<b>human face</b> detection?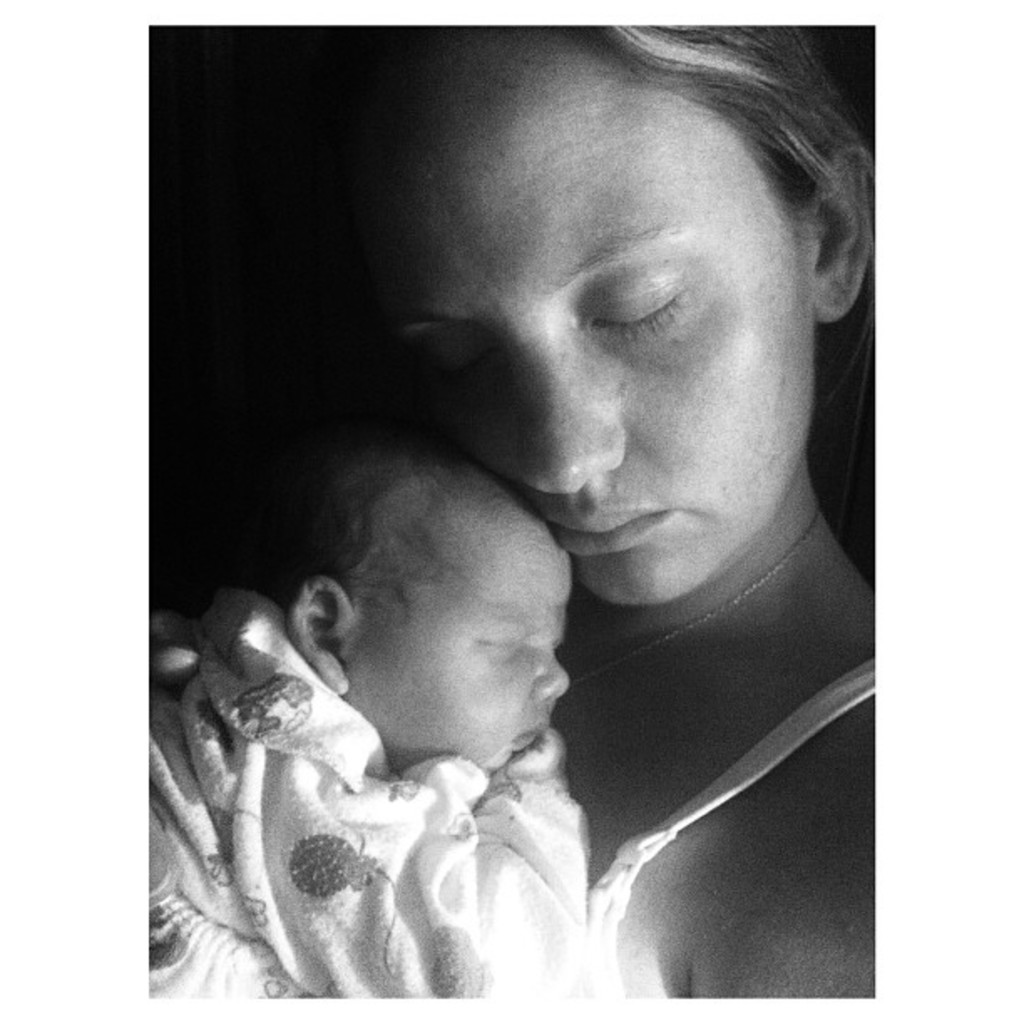
<region>363, 30, 823, 602</region>
